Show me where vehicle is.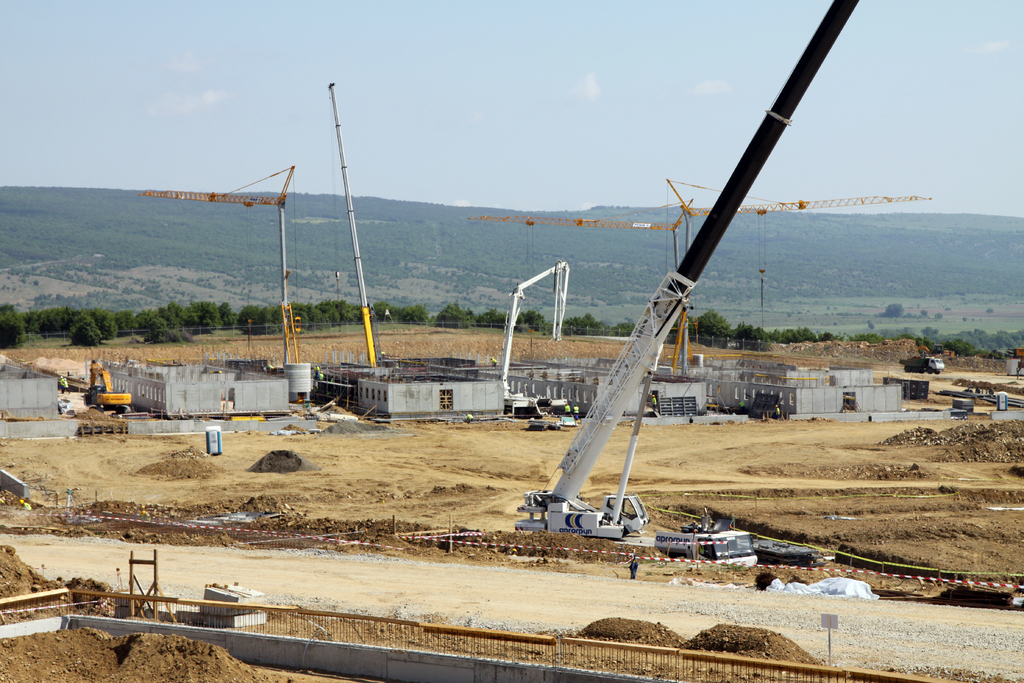
vehicle is at <box>511,0,860,546</box>.
